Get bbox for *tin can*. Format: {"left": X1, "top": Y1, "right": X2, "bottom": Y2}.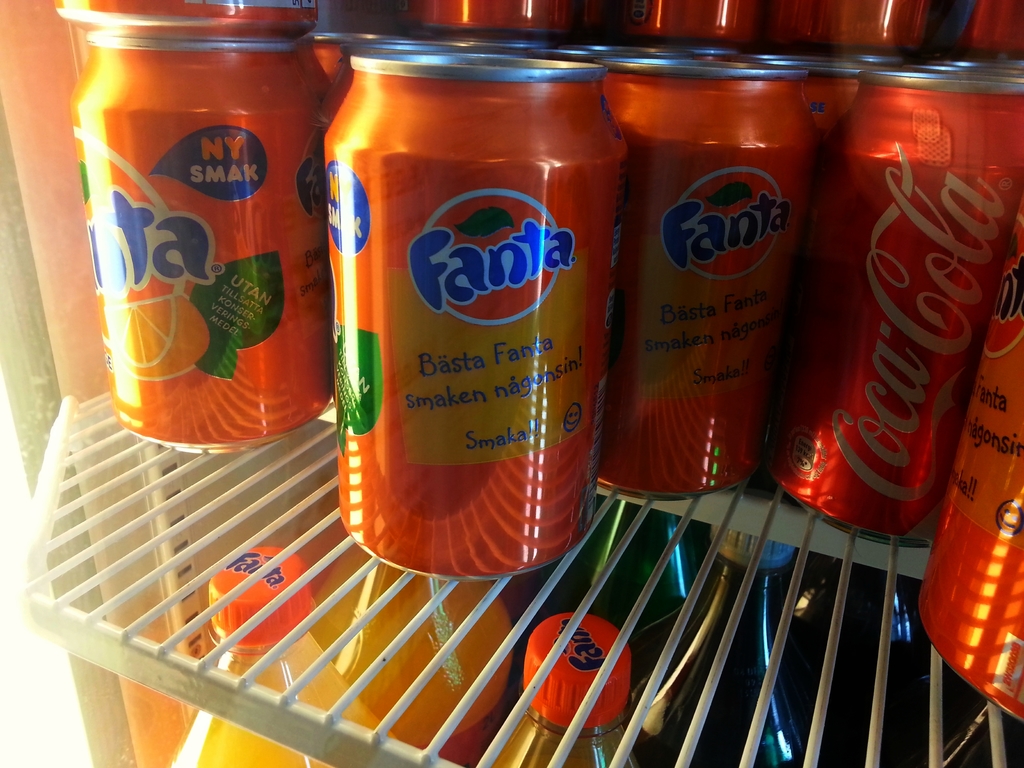
{"left": 600, "top": 56, "right": 821, "bottom": 504}.
